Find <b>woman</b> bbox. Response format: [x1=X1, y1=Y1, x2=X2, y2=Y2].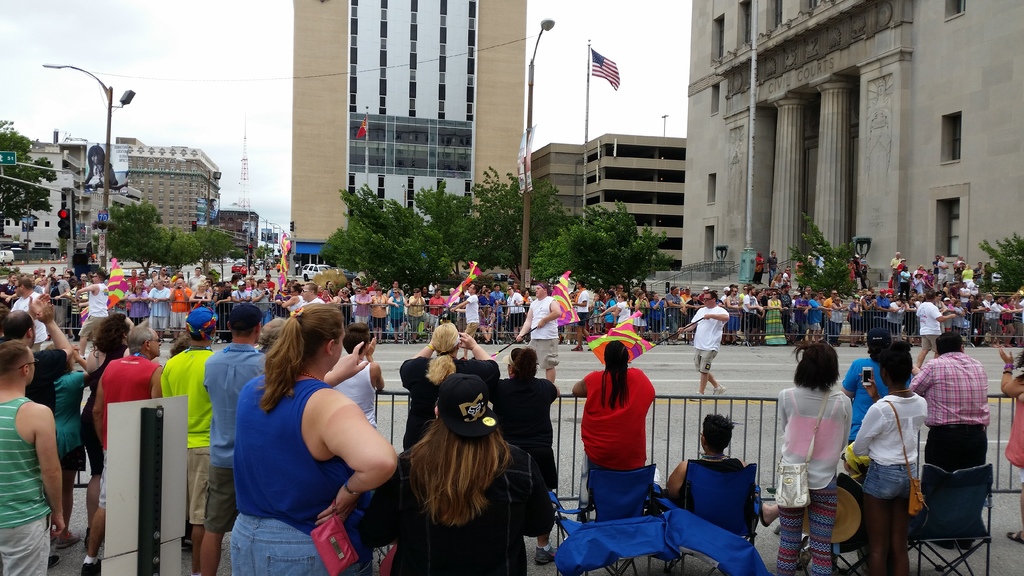
[x1=773, y1=339, x2=848, y2=575].
